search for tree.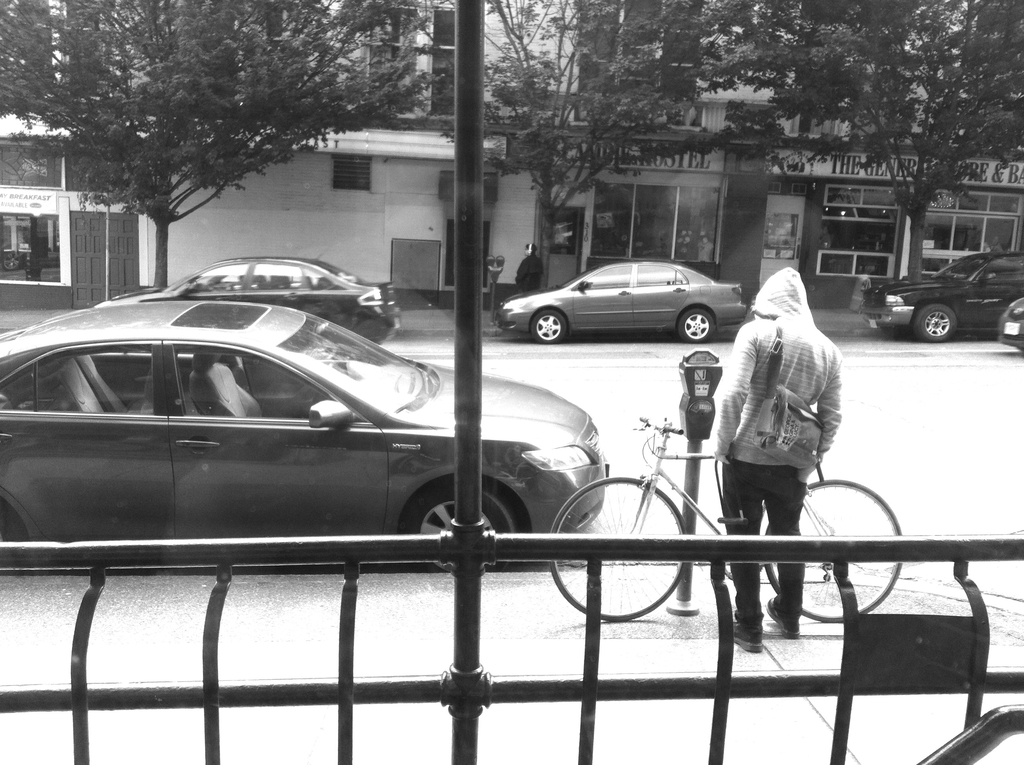
Found at bbox=(481, 0, 736, 324).
